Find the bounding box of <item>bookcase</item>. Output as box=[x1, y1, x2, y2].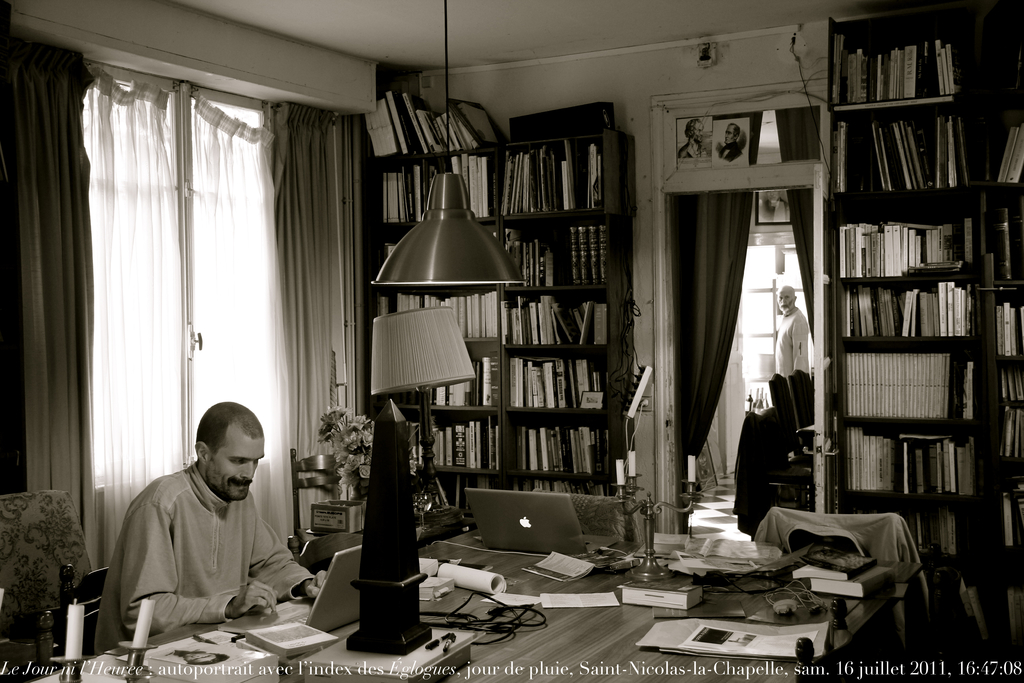
box=[350, 135, 635, 525].
